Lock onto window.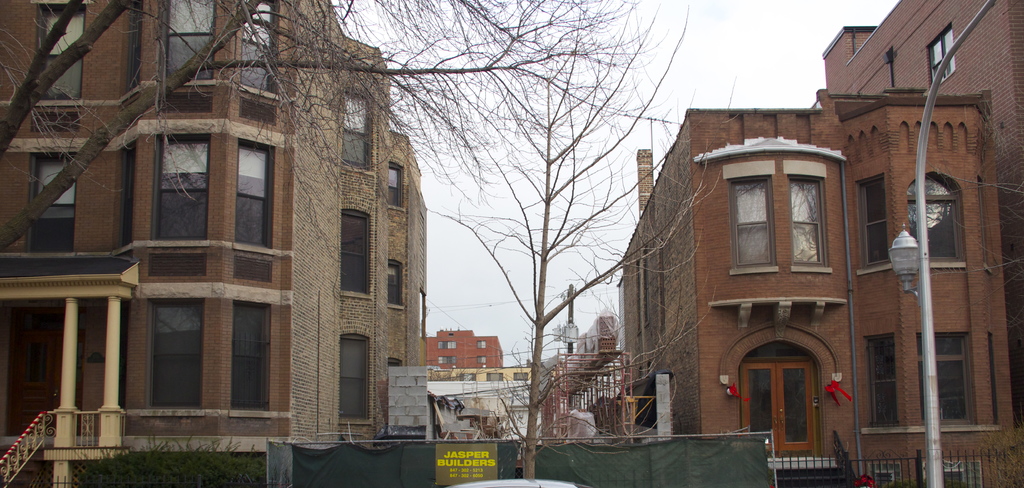
Locked: (left=636, top=260, right=643, bottom=331).
